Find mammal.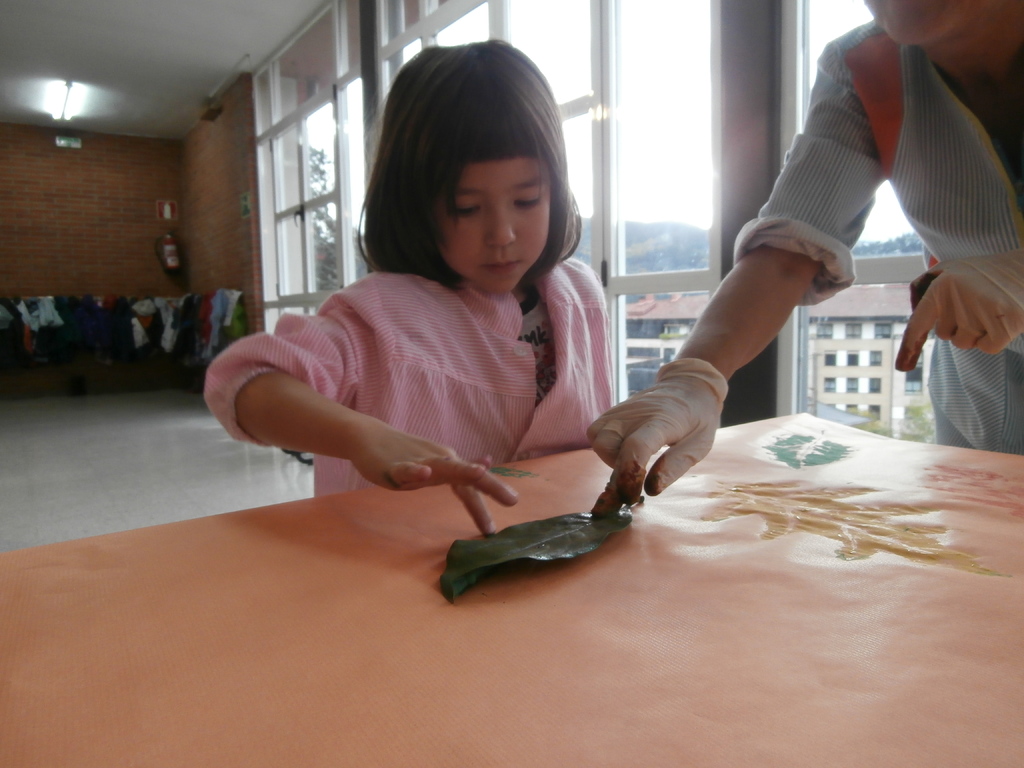
{"x1": 586, "y1": 0, "x2": 1023, "y2": 521}.
